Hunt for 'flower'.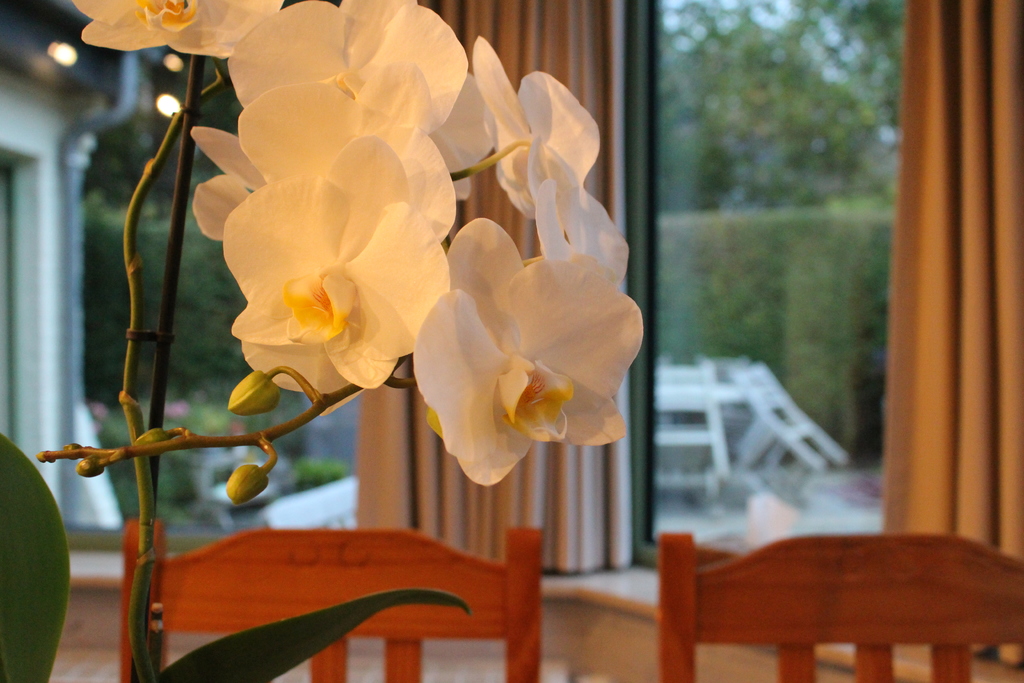
Hunted down at (left=410, top=213, right=646, bottom=486).
